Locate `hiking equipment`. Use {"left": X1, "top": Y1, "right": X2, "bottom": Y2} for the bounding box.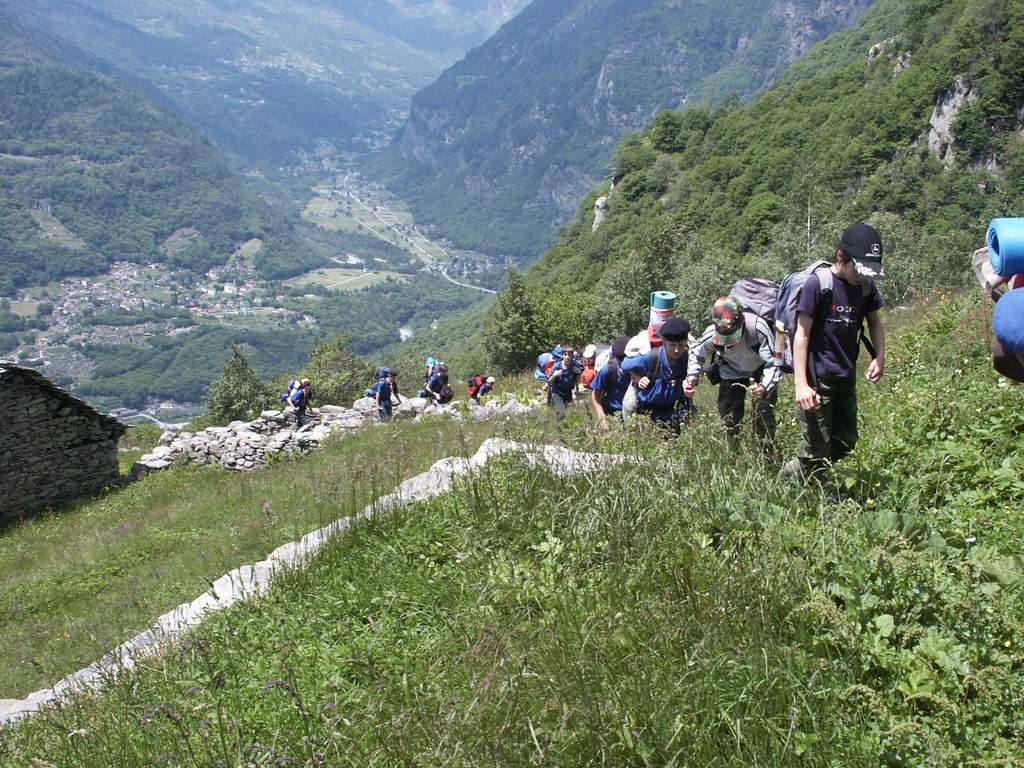
{"left": 595, "top": 349, "right": 629, "bottom": 397}.
